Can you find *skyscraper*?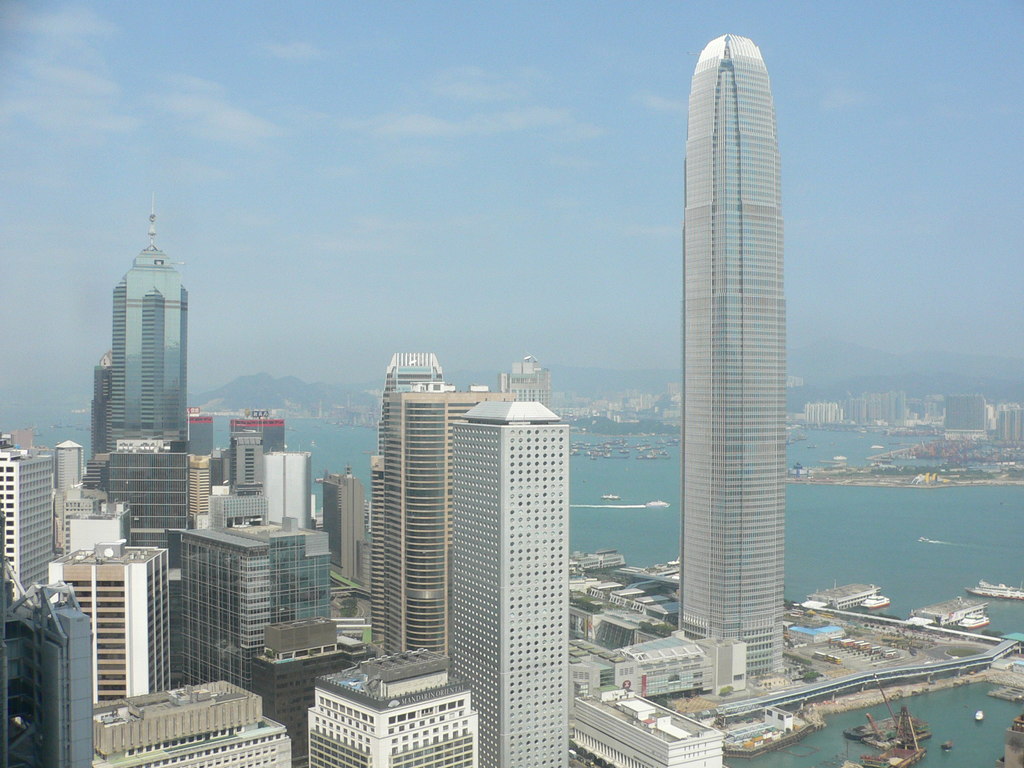
Yes, bounding box: bbox(370, 380, 516, 655).
